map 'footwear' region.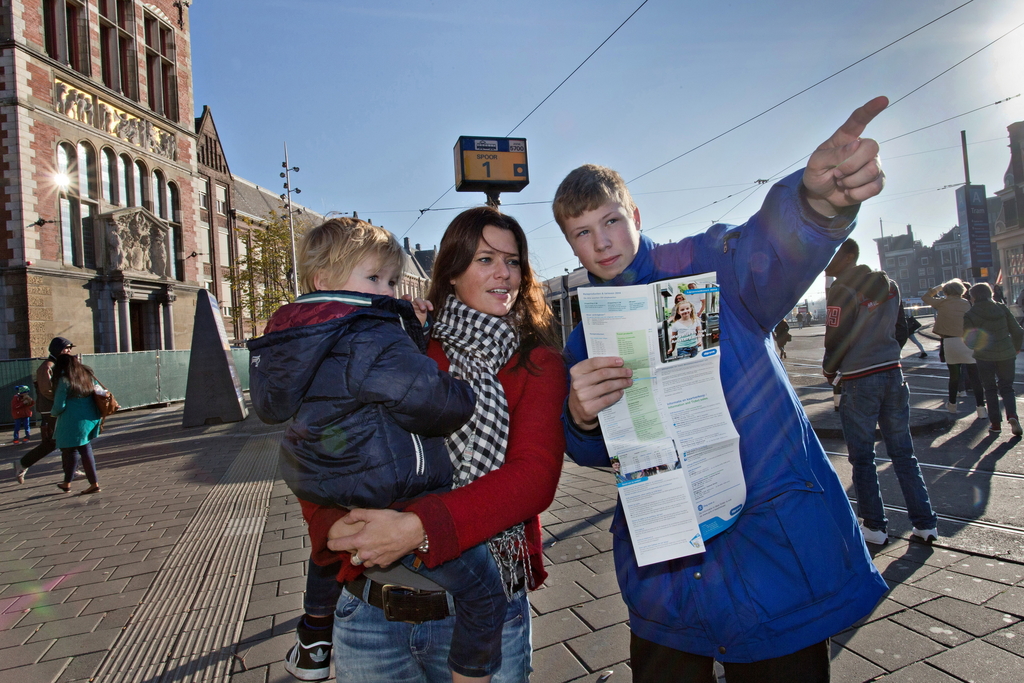
Mapped to {"left": 59, "top": 484, "right": 70, "bottom": 493}.
